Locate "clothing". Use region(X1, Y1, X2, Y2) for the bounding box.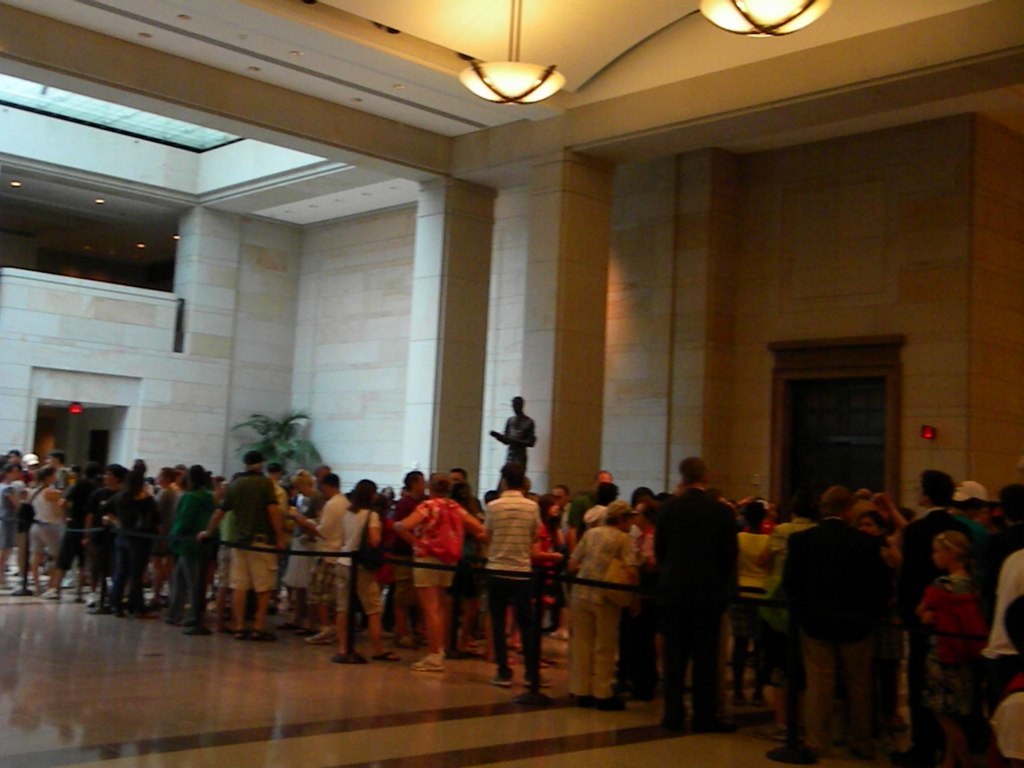
region(971, 548, 1023, 740).
